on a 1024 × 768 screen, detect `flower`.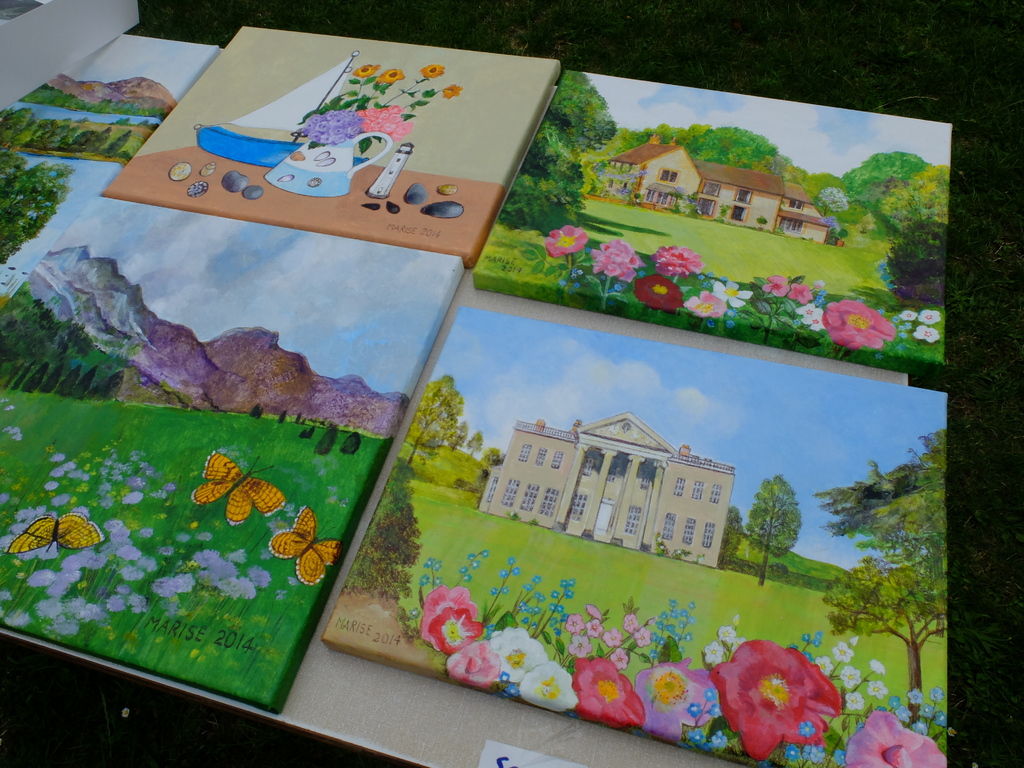
<region>417, 583, 490, 653</region>.
